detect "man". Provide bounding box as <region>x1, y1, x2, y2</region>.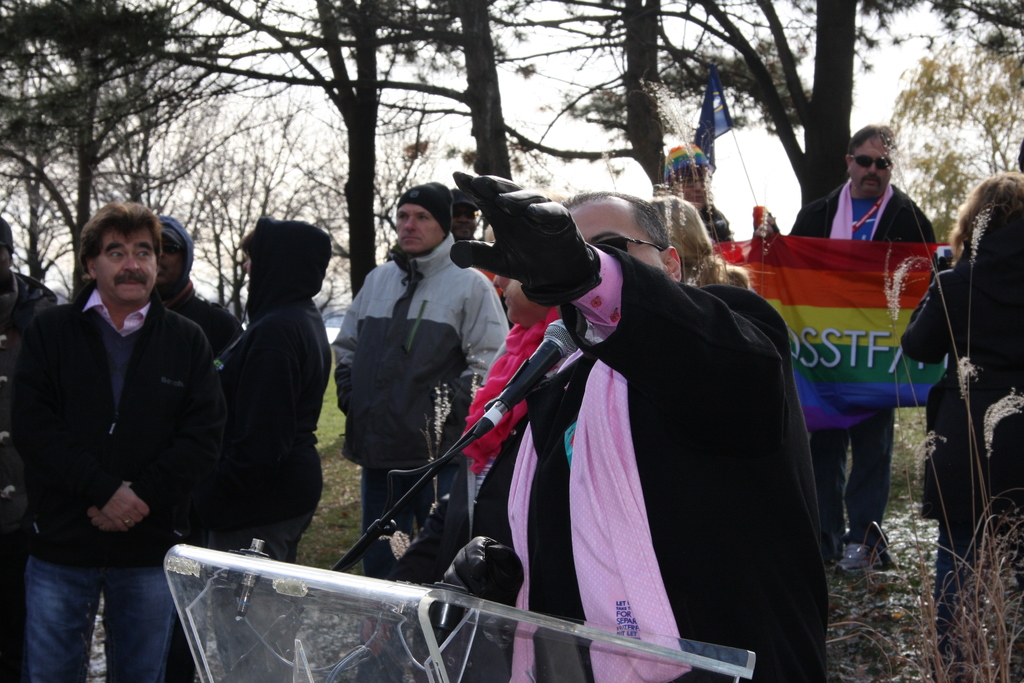
<region>149, 215, 244, 682</region>.
